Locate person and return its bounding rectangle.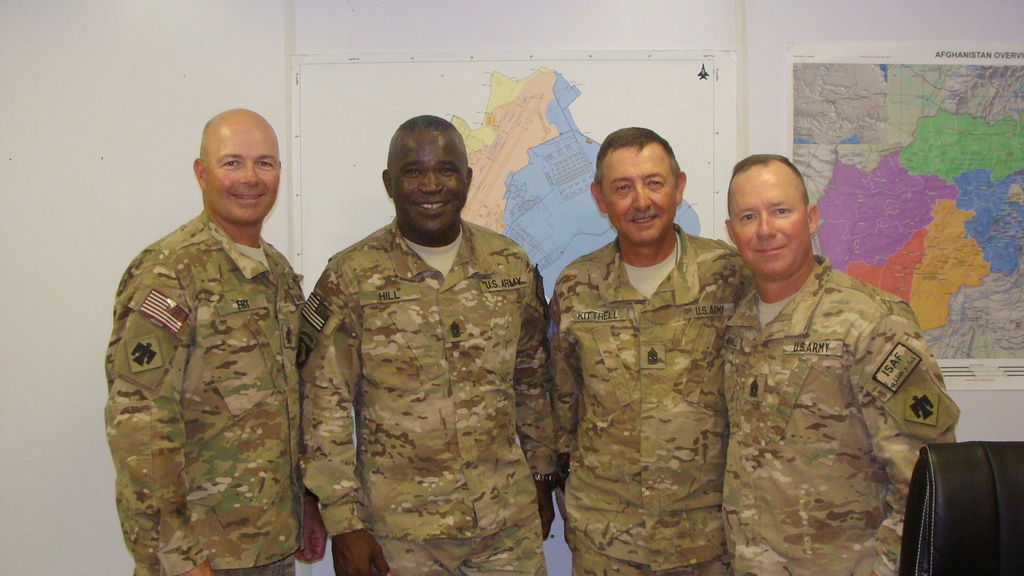
l=719, t=156, r=956, b=575.
